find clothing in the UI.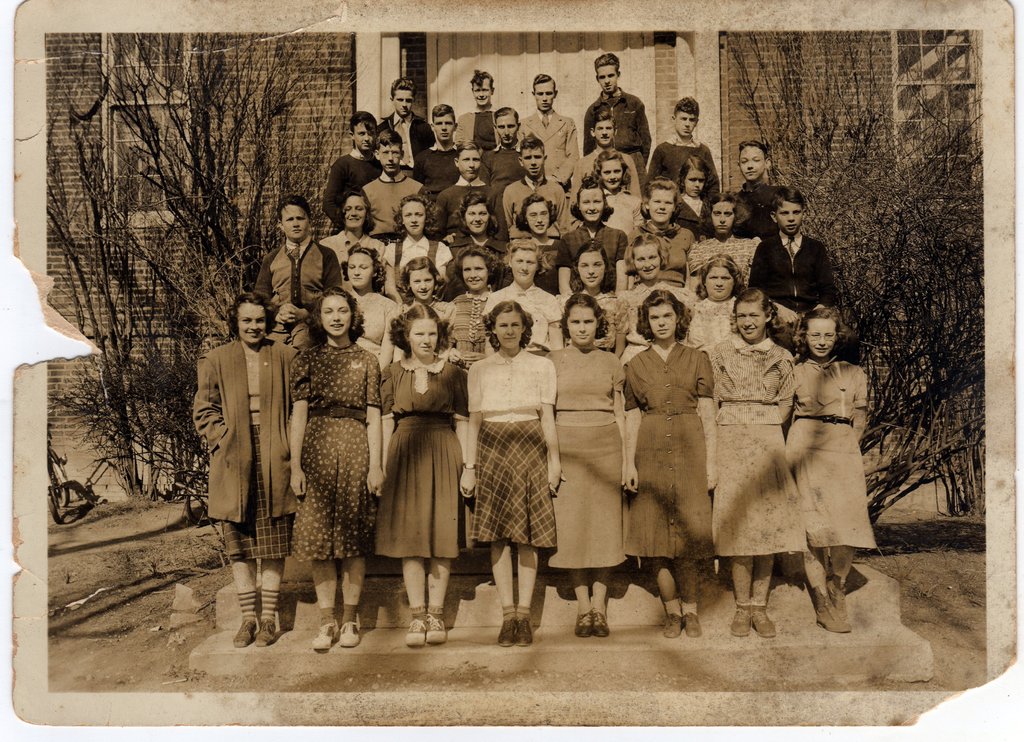
UI element at 259/234/351/342.
